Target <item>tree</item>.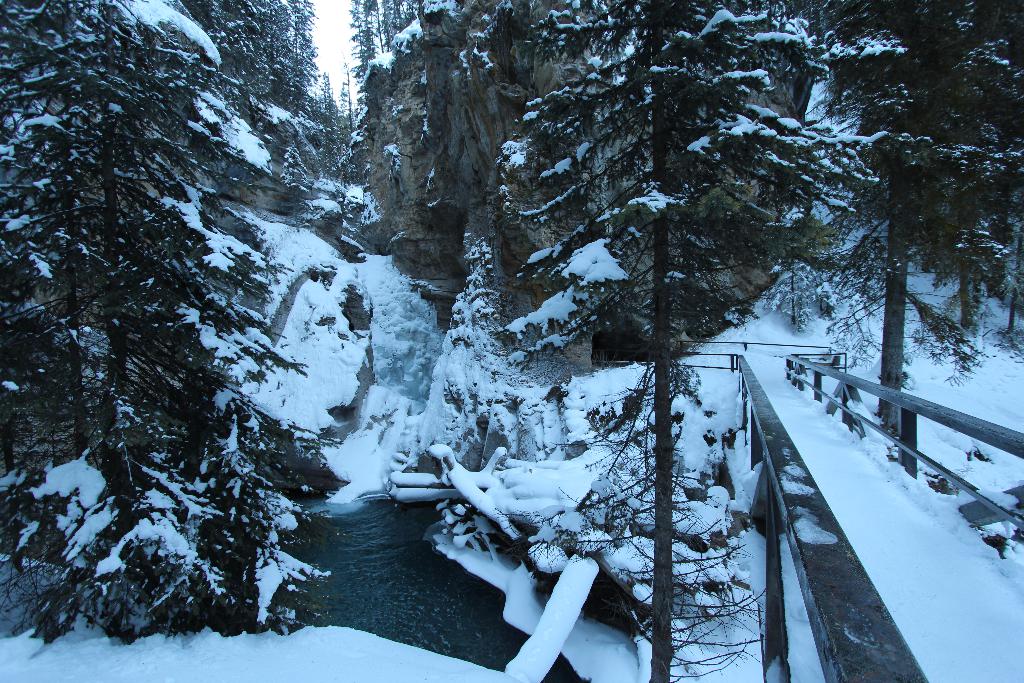
Target region: (x1=806, y1=0, x2=1023, y2=428).
